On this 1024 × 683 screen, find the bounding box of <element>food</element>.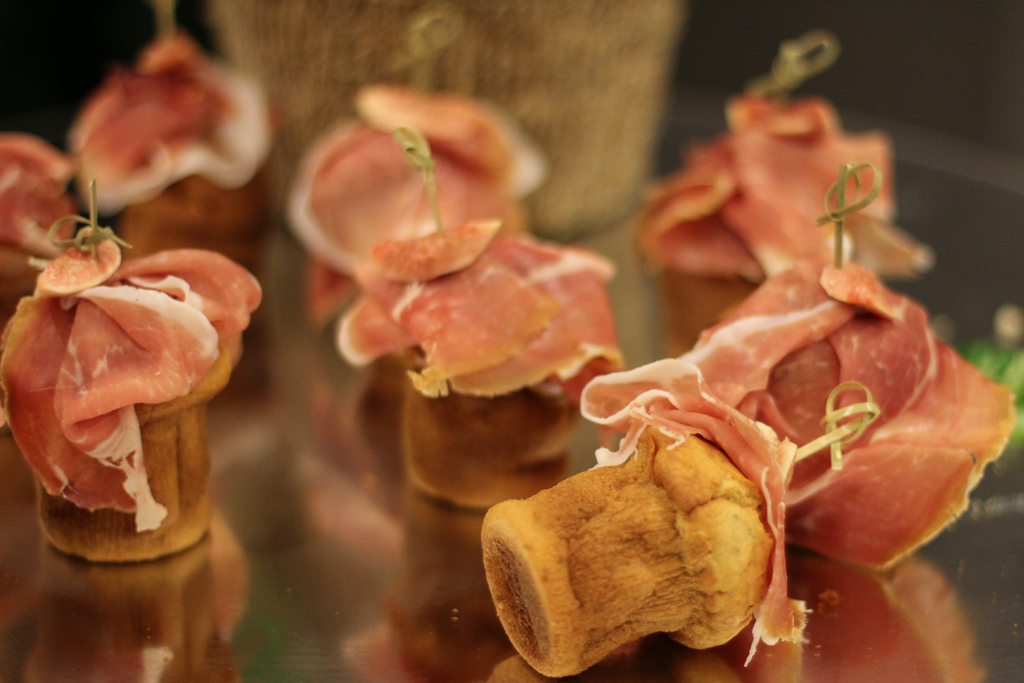
Bounding box: [636,29,934,287].
